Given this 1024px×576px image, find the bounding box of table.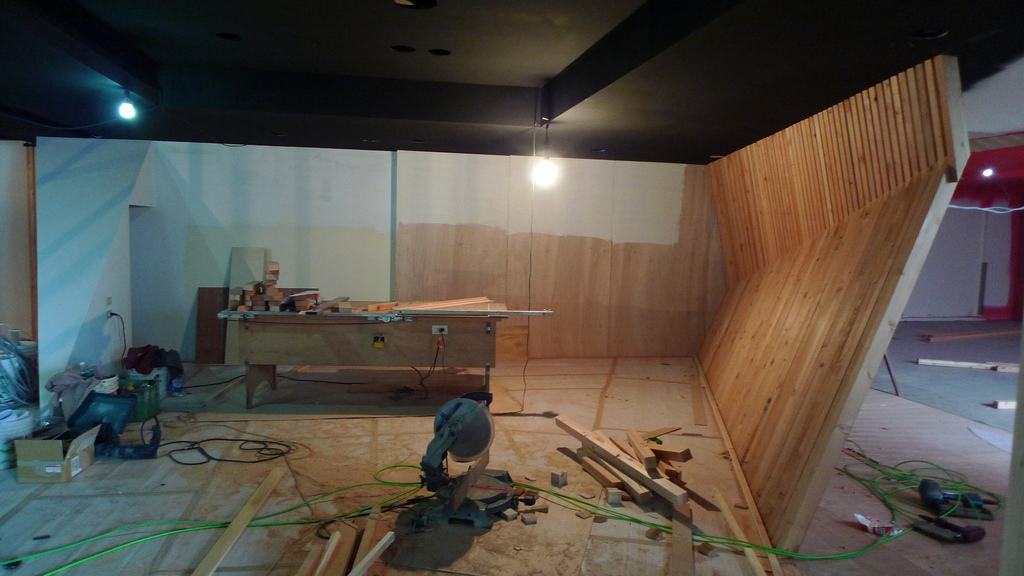
rect(195, 290, 505, 419).
